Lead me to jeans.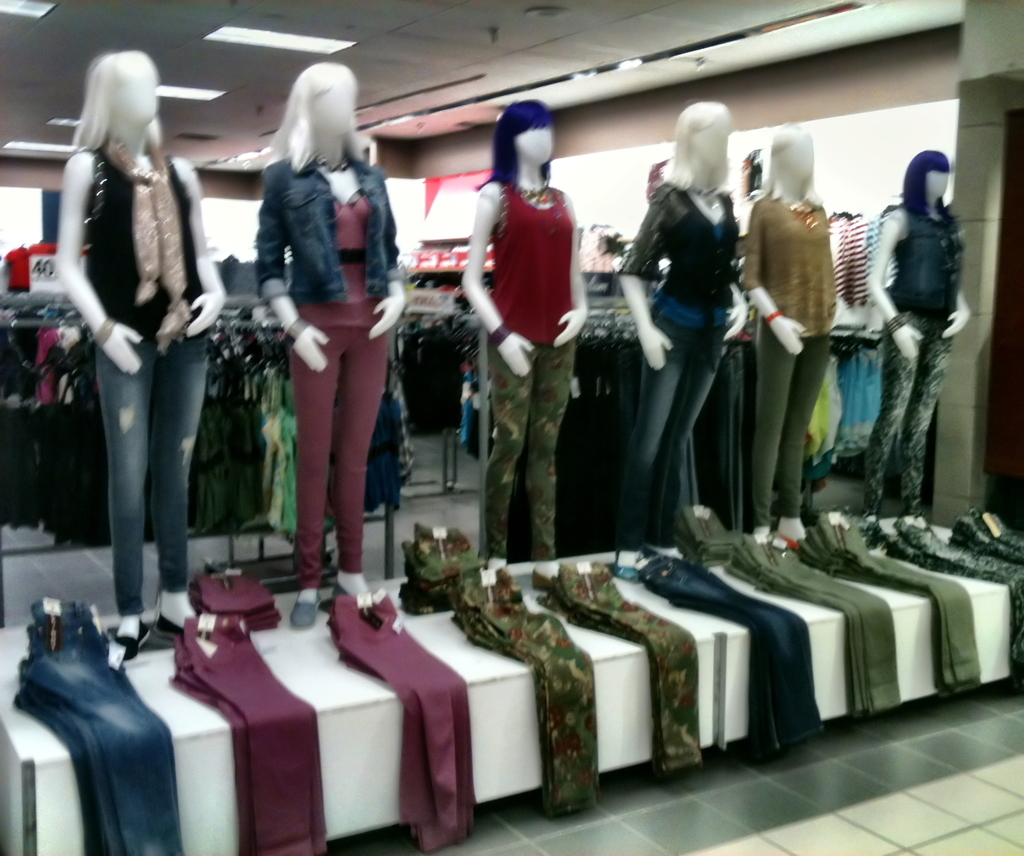
Lead to {"x1": 13, "y1": 601, "x2": 185, "y2": 855}.
